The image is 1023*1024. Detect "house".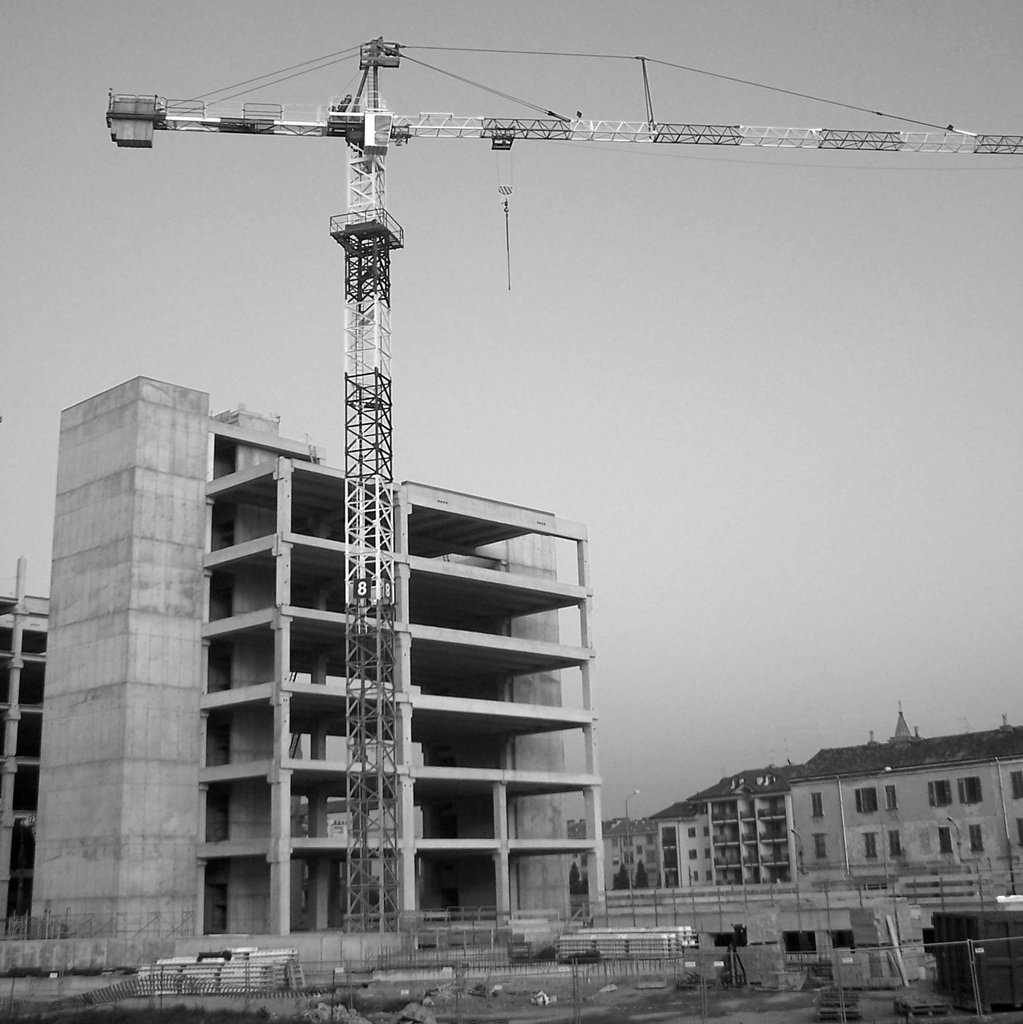
Detection: {"left": 585, "top": 812, "right": 662, "bottom": 924}.
